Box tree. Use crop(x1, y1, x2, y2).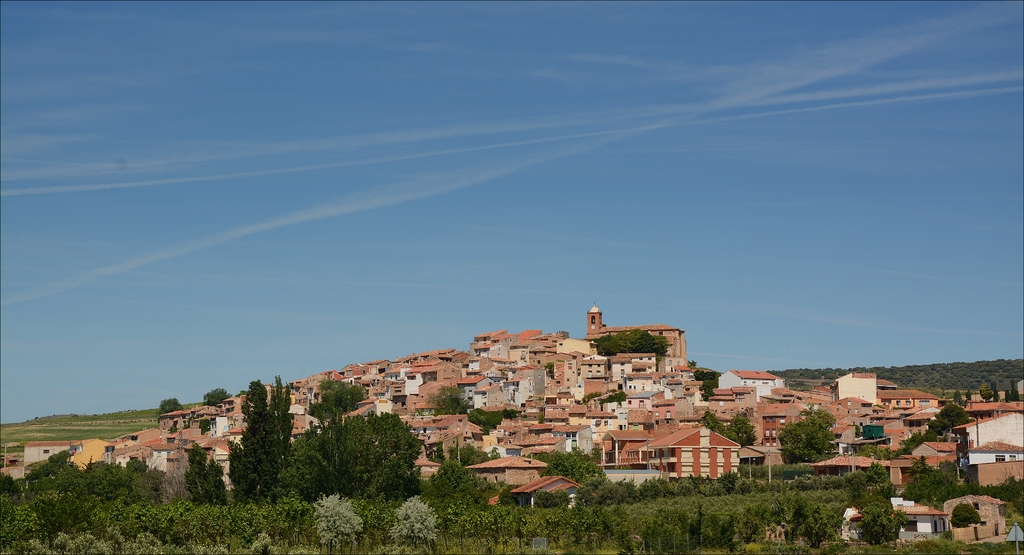
crop(25, 487, 77, 547).
